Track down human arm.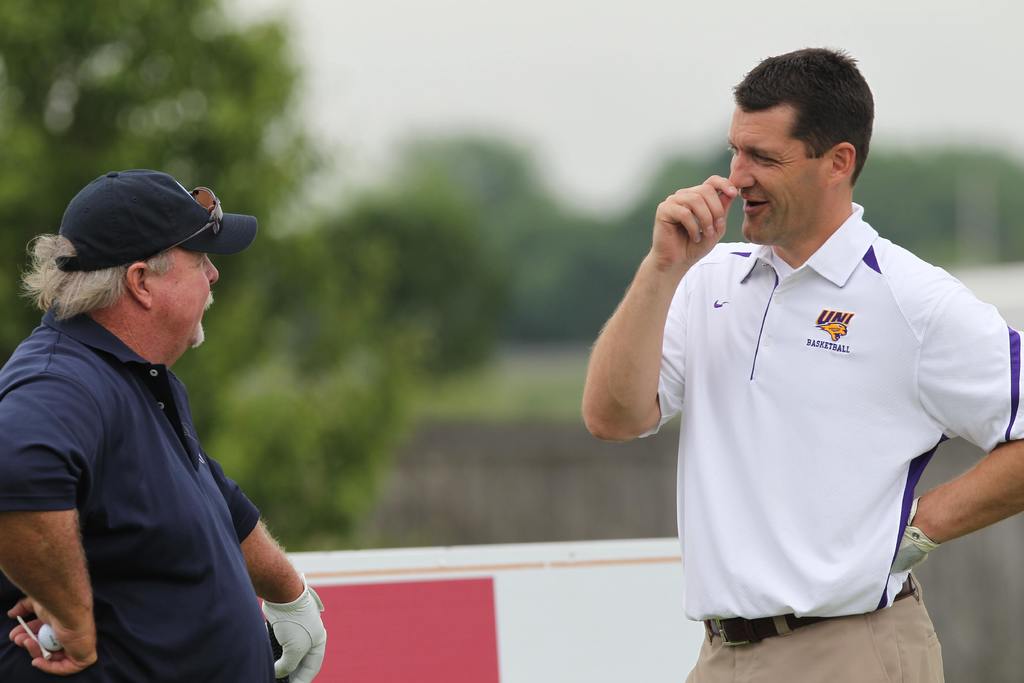
Tracked to select_region(593, 208, 691, 494).
